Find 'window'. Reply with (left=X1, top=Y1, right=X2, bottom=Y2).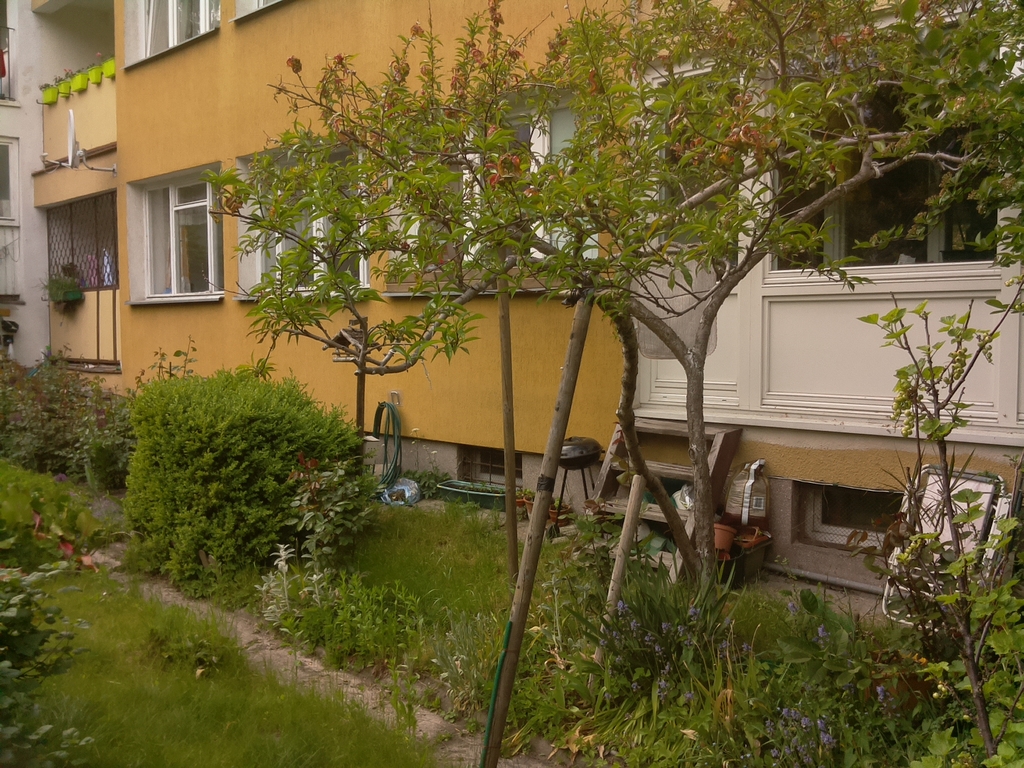
(left=366, top=89, right=603, bottom=302).
